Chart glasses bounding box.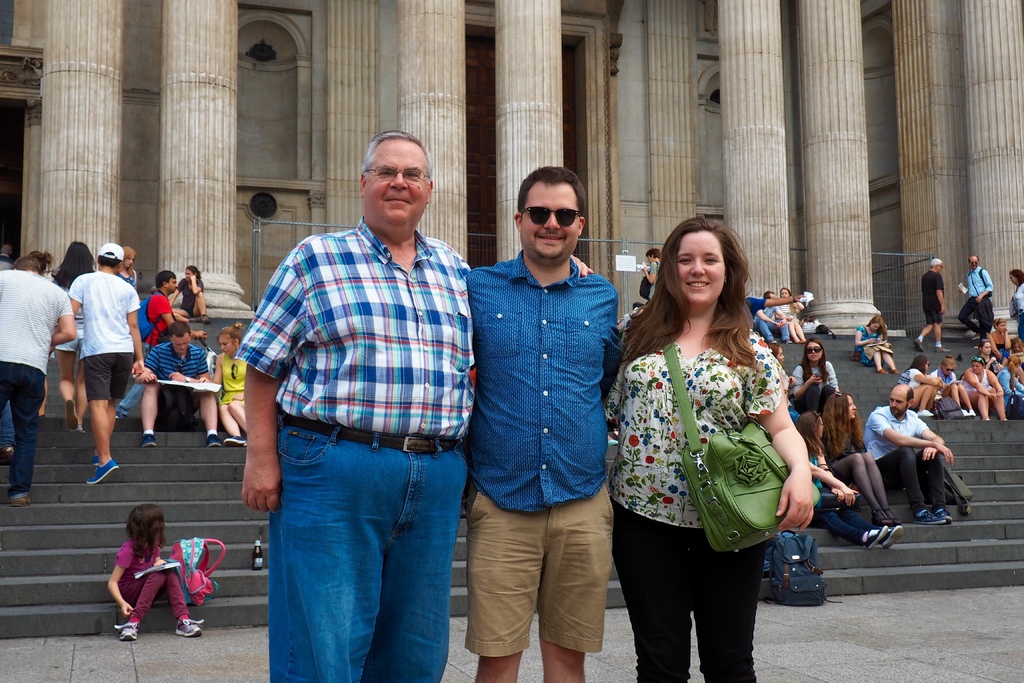
Charted: box=[364, 163, 430, 183].
